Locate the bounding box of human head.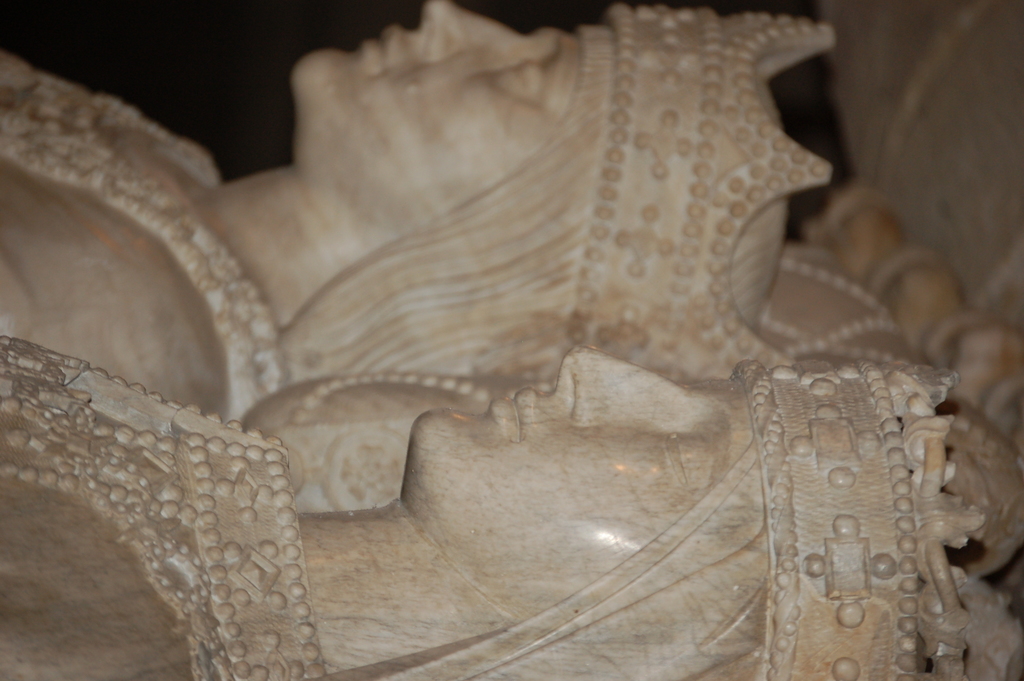
Bounding box: bbox=[291, 1, 620, 236].
